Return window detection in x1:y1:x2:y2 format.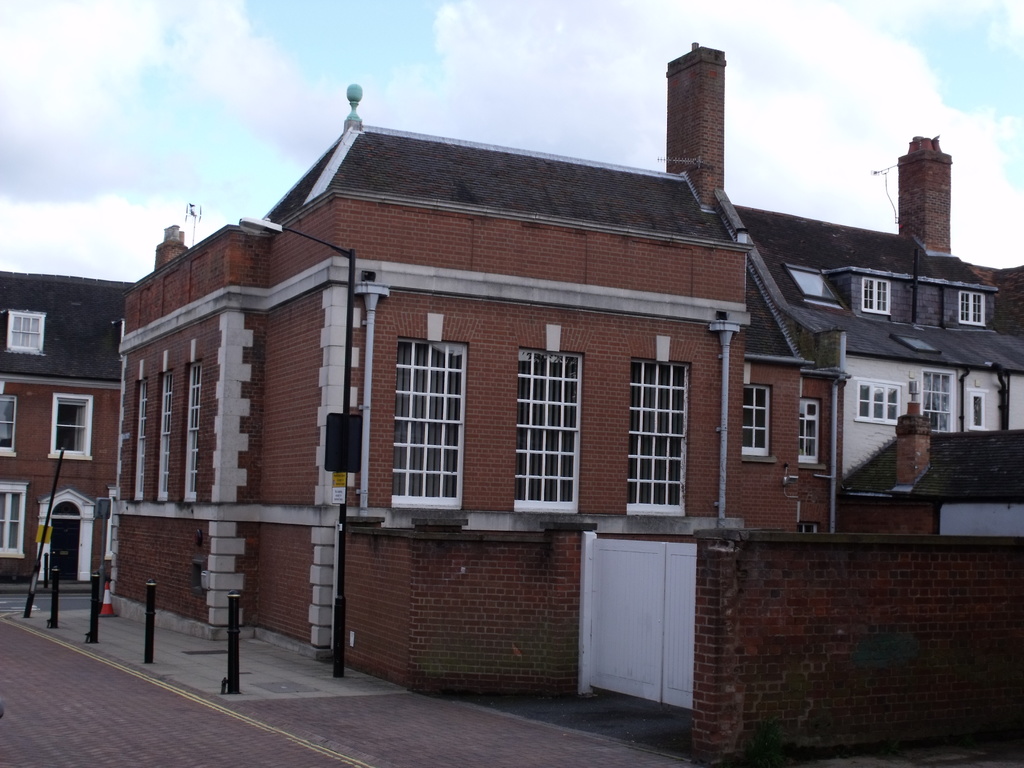
520:347:579:515.
